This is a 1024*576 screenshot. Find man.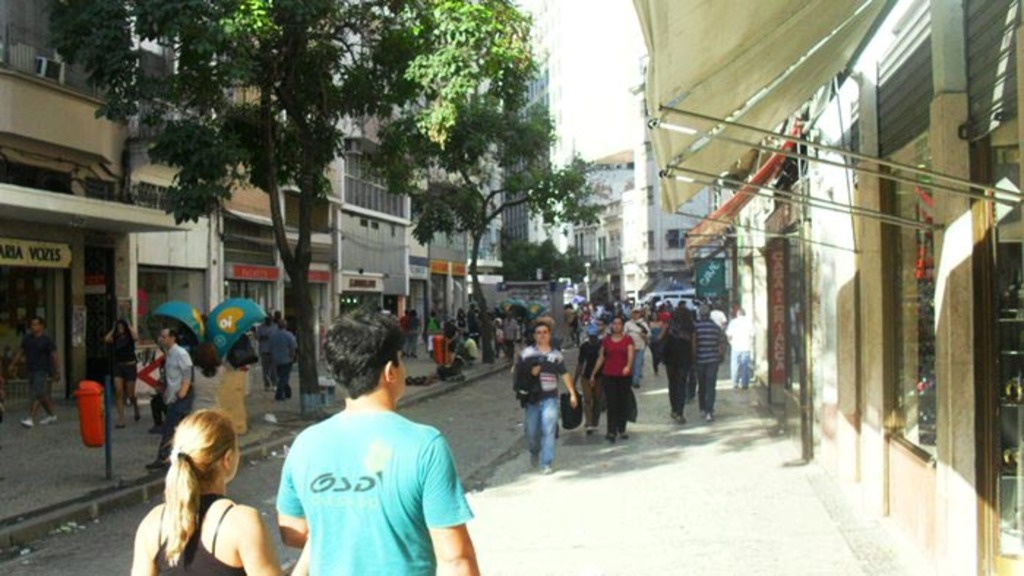
Bounding box: select_region(500, 310, 519, 361).
